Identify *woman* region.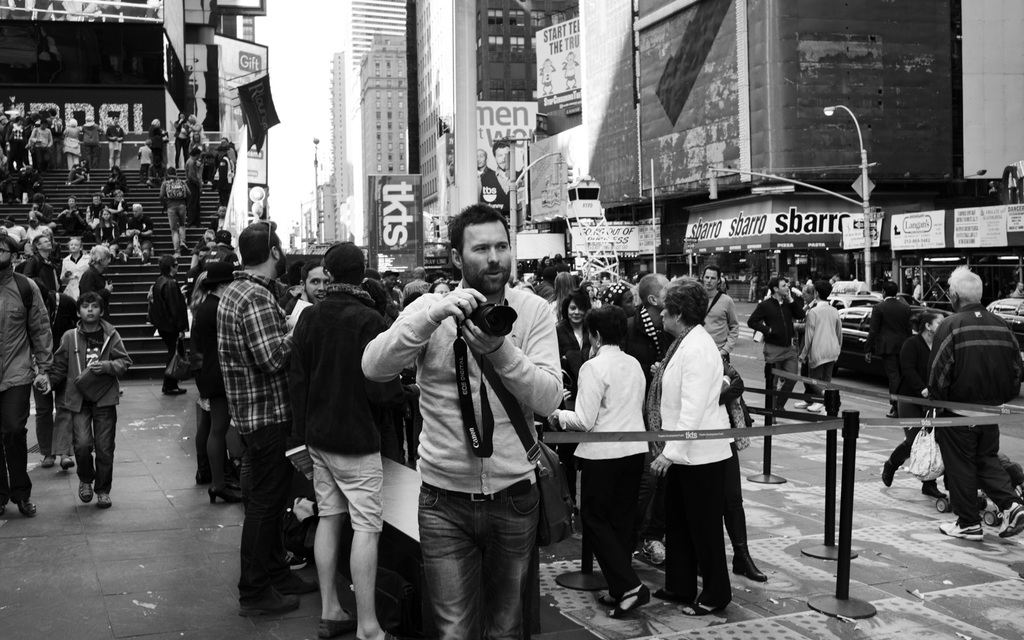
Region: <region>545, 307, 650, 619</region>.
